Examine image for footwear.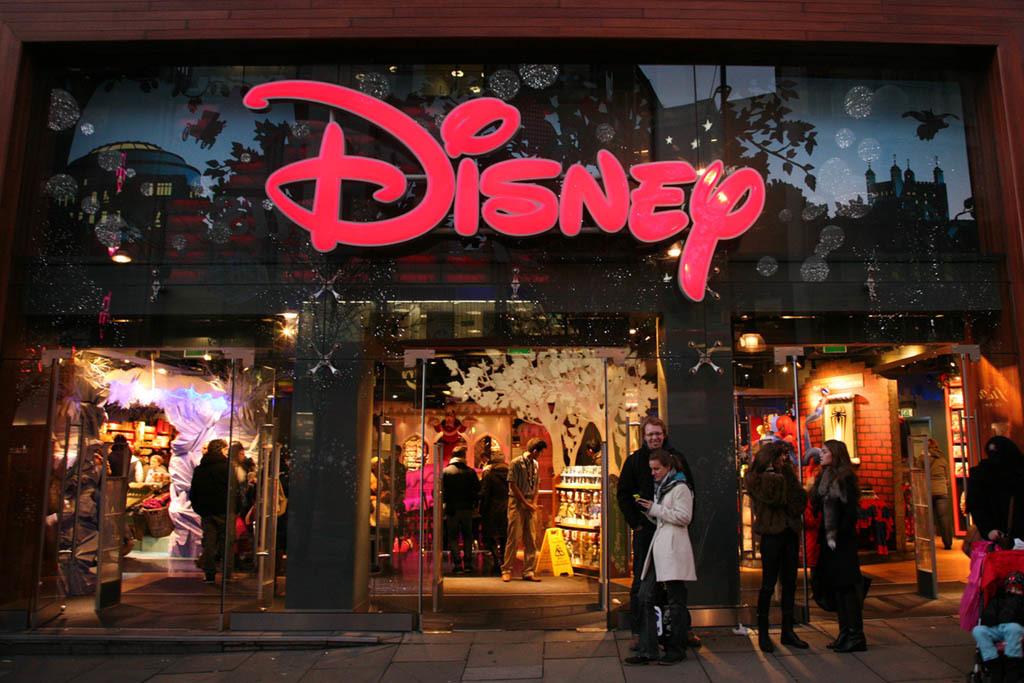
Examination result: l=451, t=566, r=459, b=572.
